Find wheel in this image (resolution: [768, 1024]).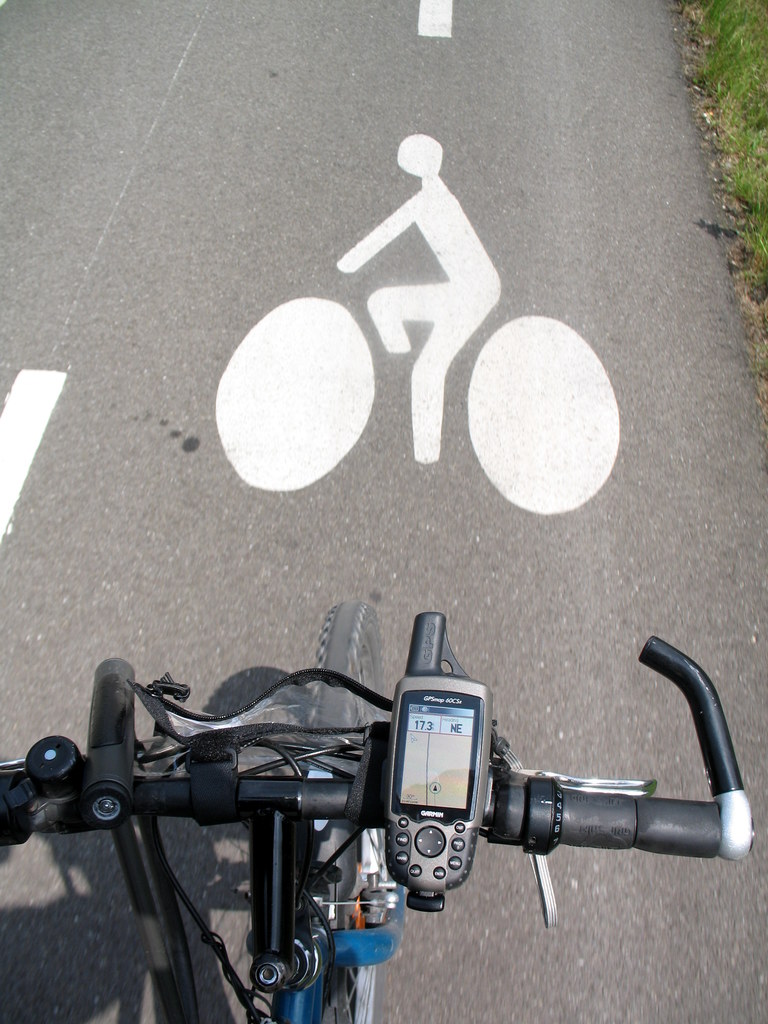
{"left": 270, "top": 601, "right": 387, "bottom": 1023}.
